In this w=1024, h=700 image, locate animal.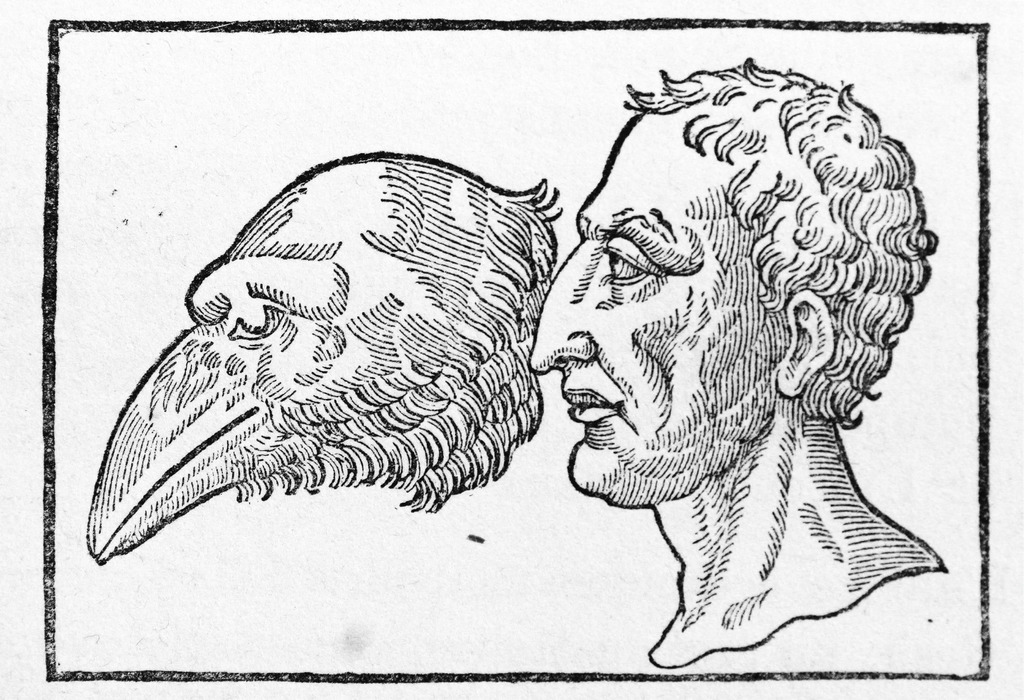
Bounding box: <bbox>84, 155, 561, 564</bbox>.
